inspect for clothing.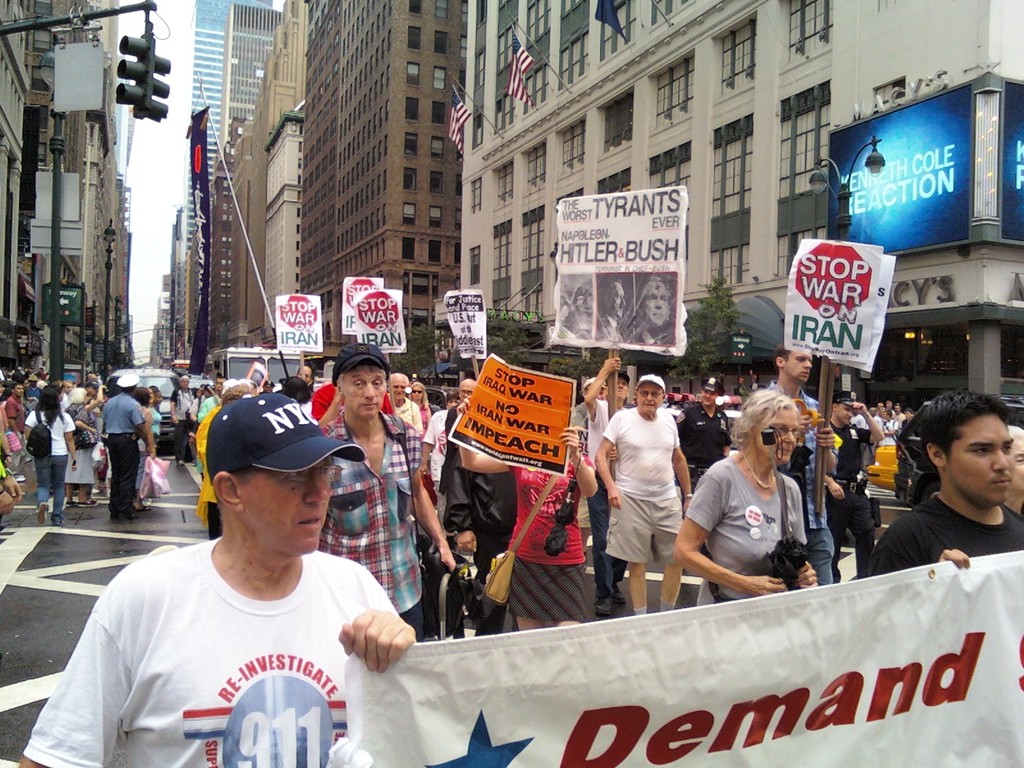
Inspection: select_region(685, 462, 806, 605).
